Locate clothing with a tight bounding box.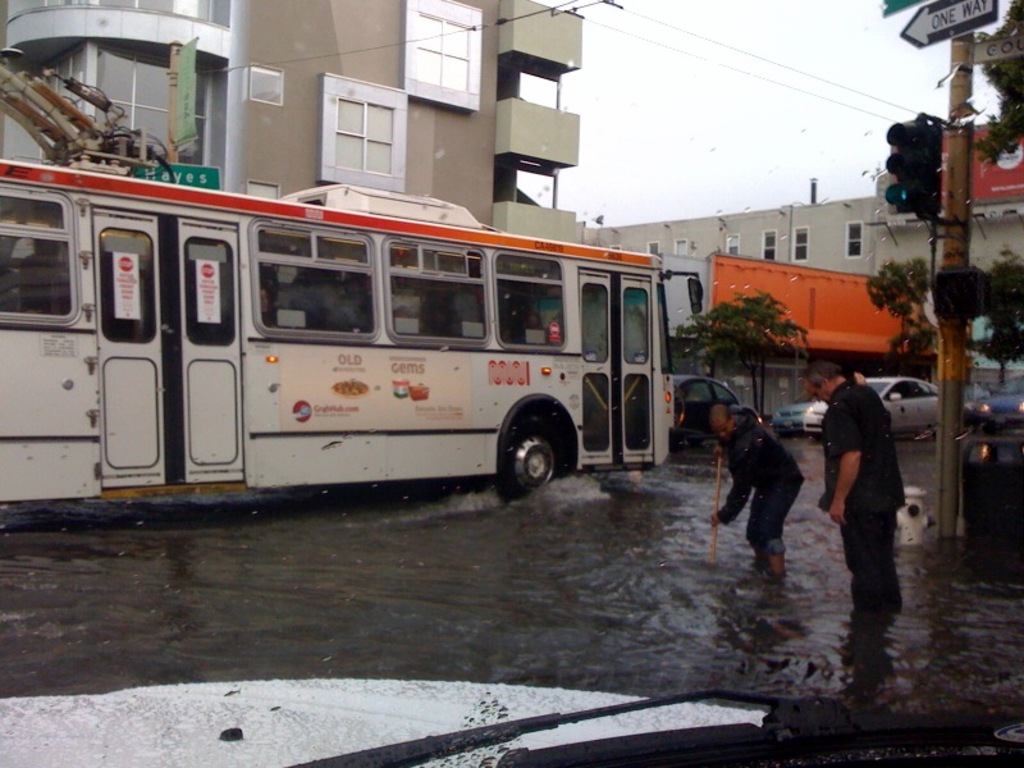
region(814, 384, 904, 612).
